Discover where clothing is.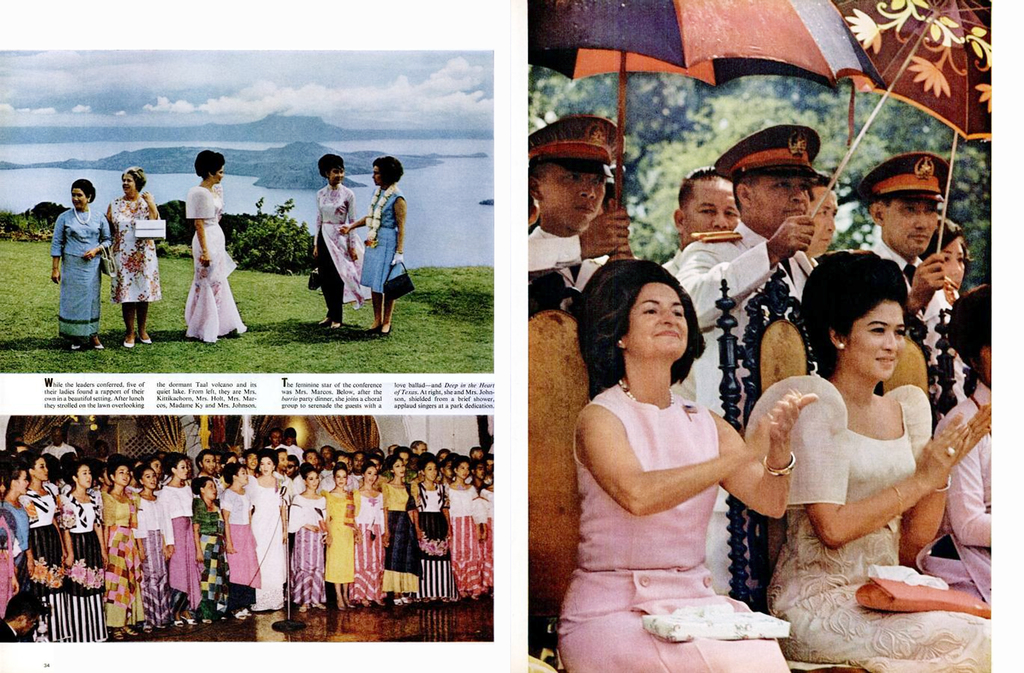
Discovered at [left=355, top=187, right=410, bottom=288].
